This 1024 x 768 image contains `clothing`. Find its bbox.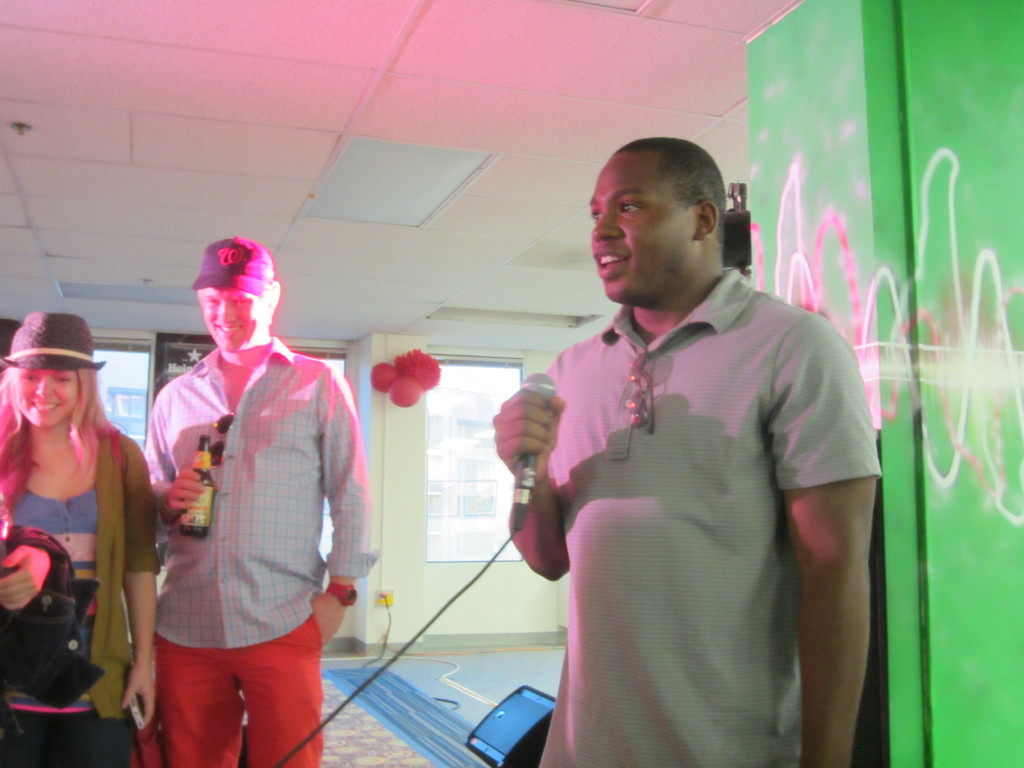
140, 336, 381, 767.
